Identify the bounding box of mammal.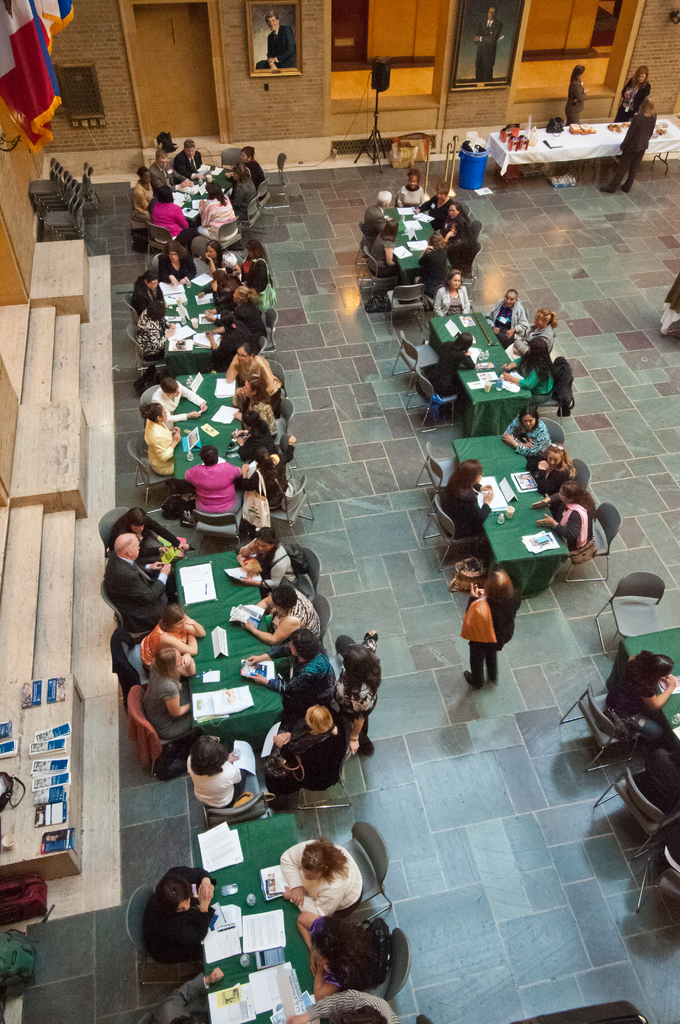
detection(600, 83, 658, 189).
